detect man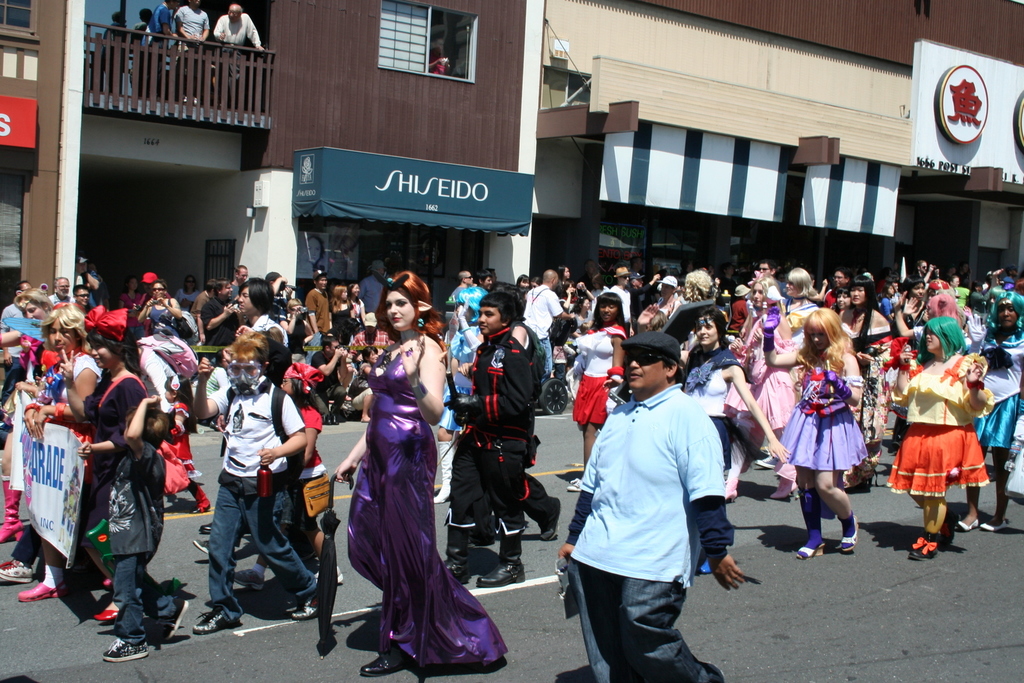
BBox(308, 335, 350, 425)
